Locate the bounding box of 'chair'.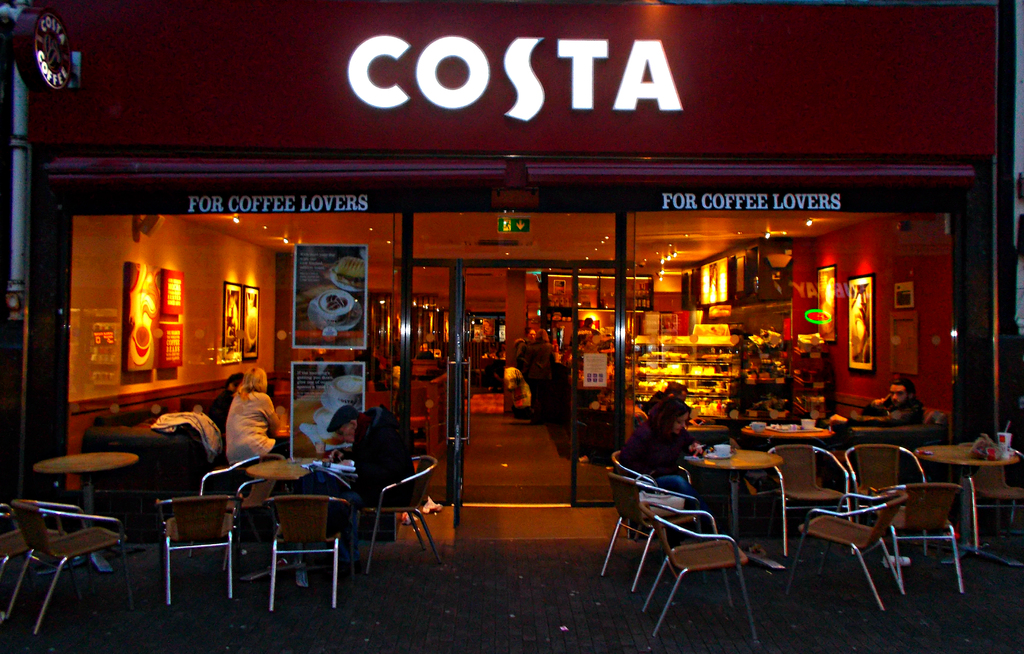
Bounding box: {"left": 952, "top": 441, "right": 1023, "bottom": 532}.
